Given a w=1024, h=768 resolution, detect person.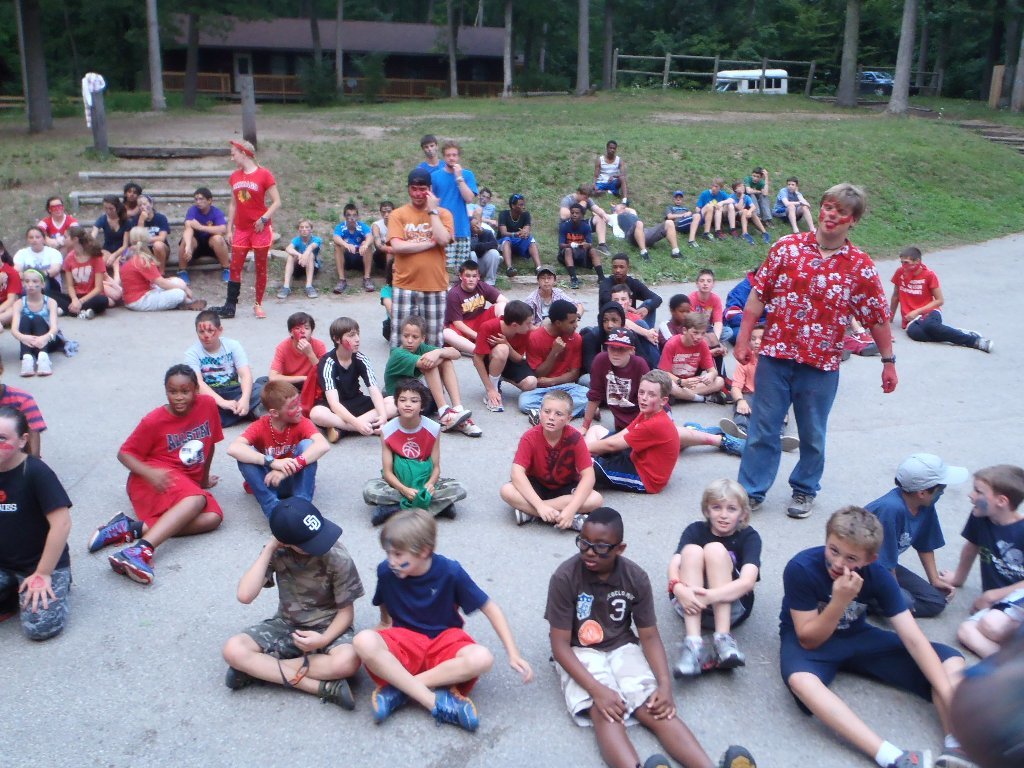
<region>588, 364, 683, 504</region>.
